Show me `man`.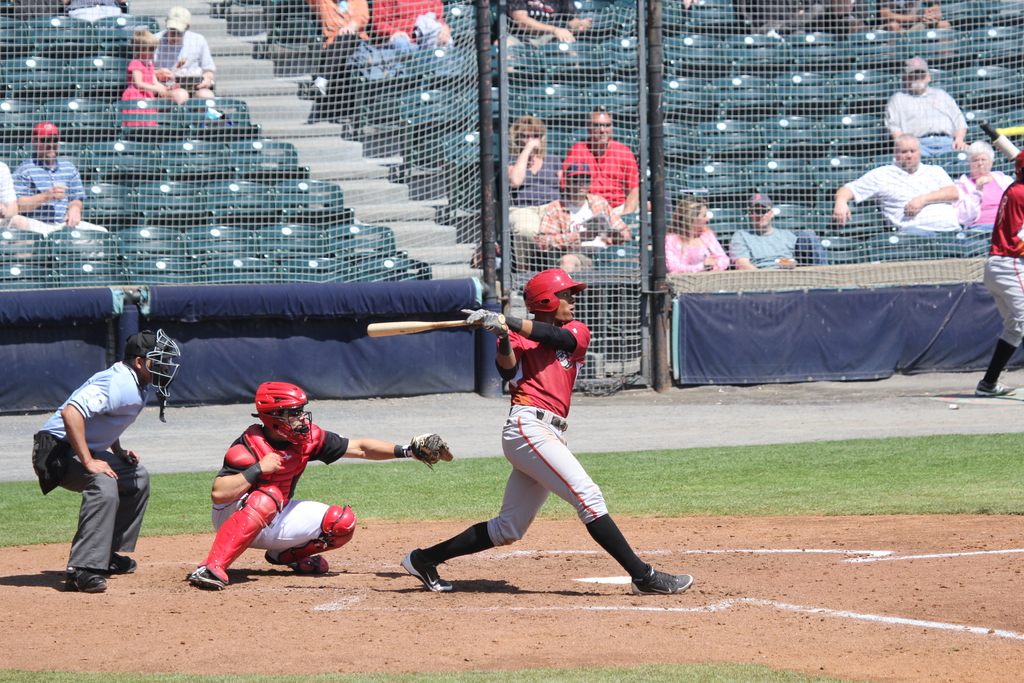
`man` is here: pyautogui.locateOnScreen(507, 0, 593, 74).
